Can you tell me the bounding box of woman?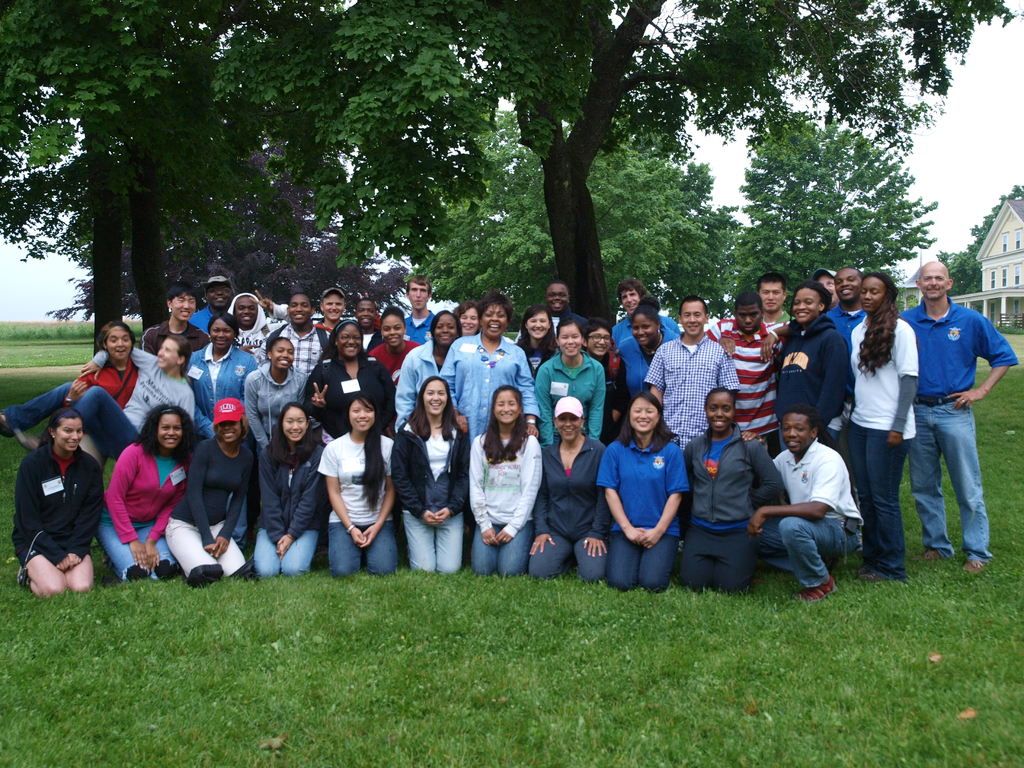
(452,365,545,584).
